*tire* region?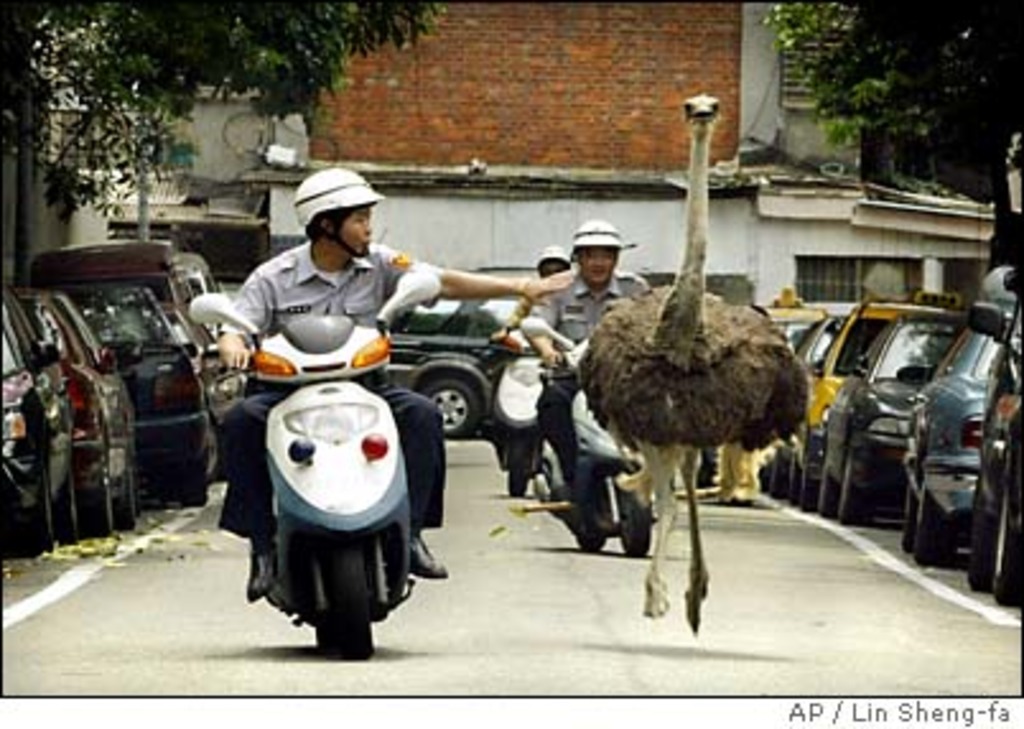
l=759, t=466, r=764, b=492
